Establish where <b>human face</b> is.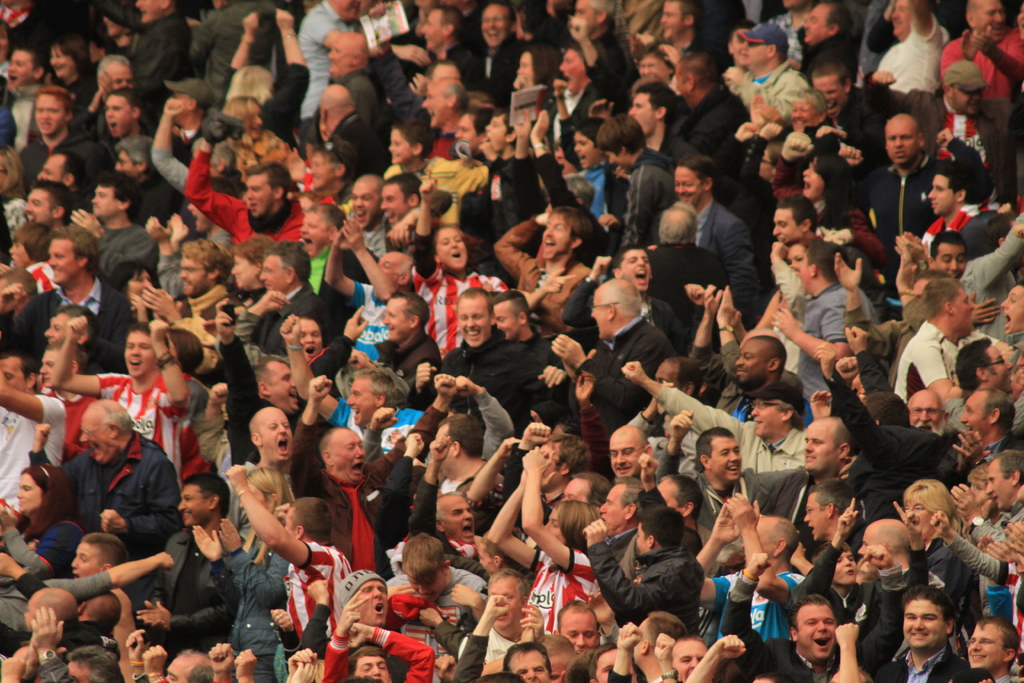
Established at 967/621/1002/669.
